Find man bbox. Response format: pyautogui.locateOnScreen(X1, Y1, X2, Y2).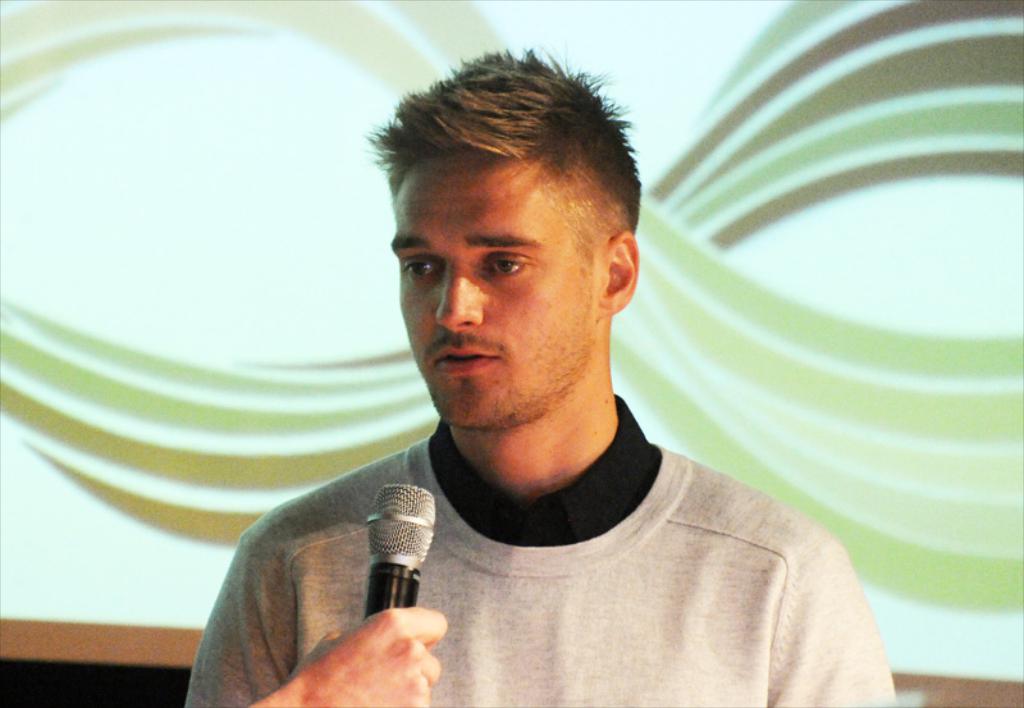
pyautogui.locateOnScreen(163, 40, 900, 707).
